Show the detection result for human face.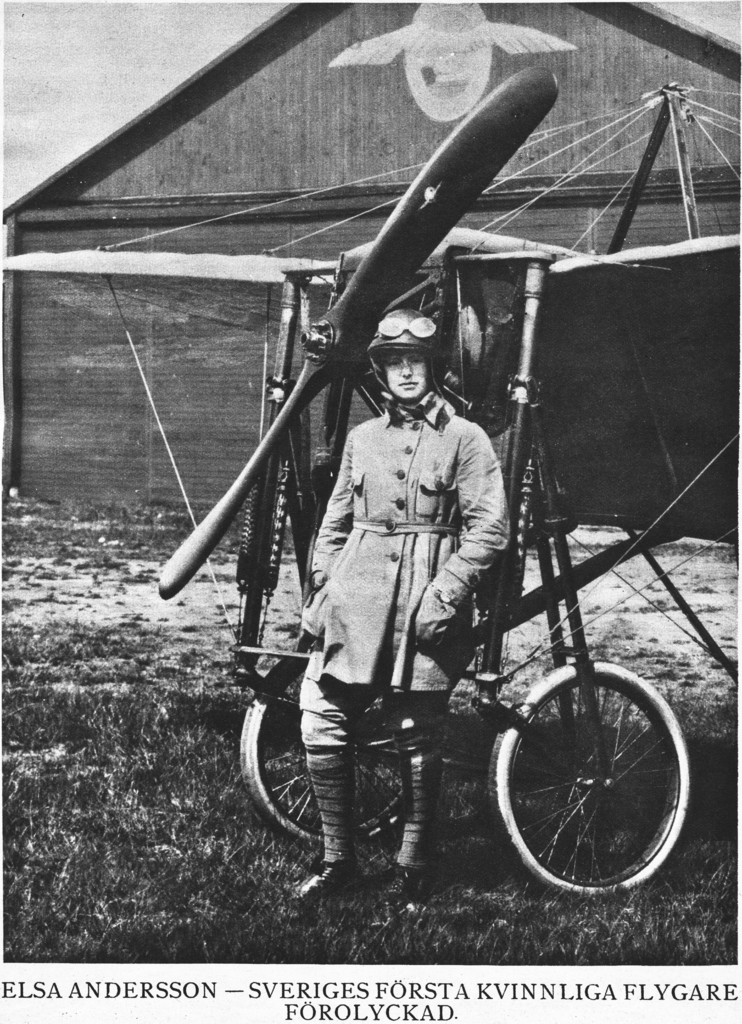
select_region(388, 354, 428, 399).
